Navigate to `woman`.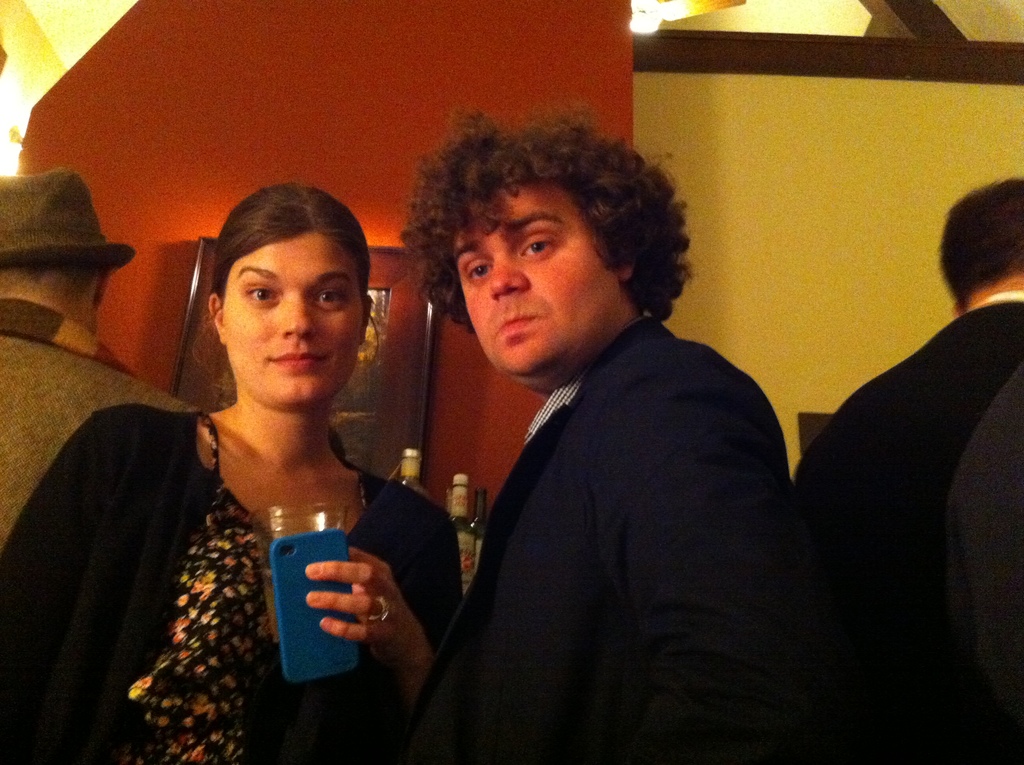
Navigation target: 47 165 451 755.
